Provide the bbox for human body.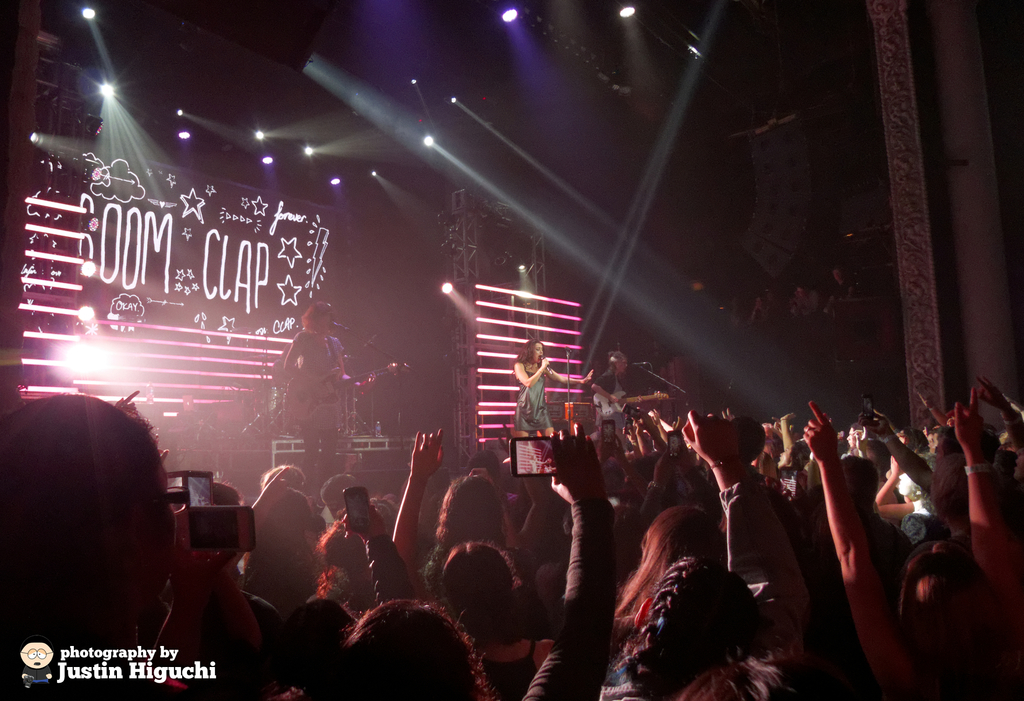
(512, 338, 590, 440).
